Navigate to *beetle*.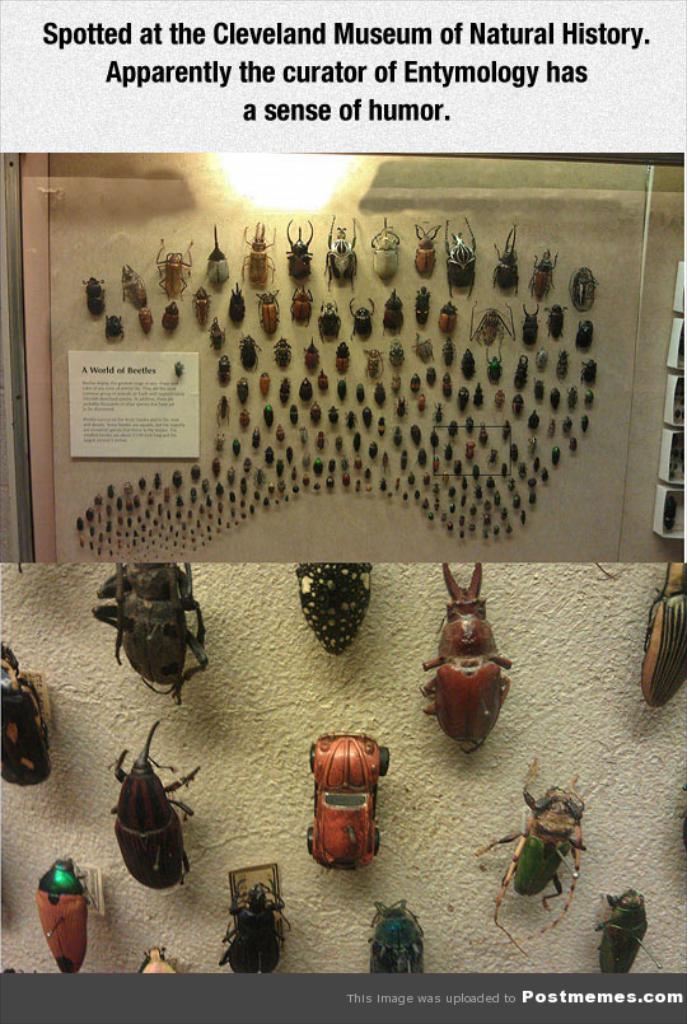
Navigation target: x1=302, y1=338, x2=322, y2=371.
